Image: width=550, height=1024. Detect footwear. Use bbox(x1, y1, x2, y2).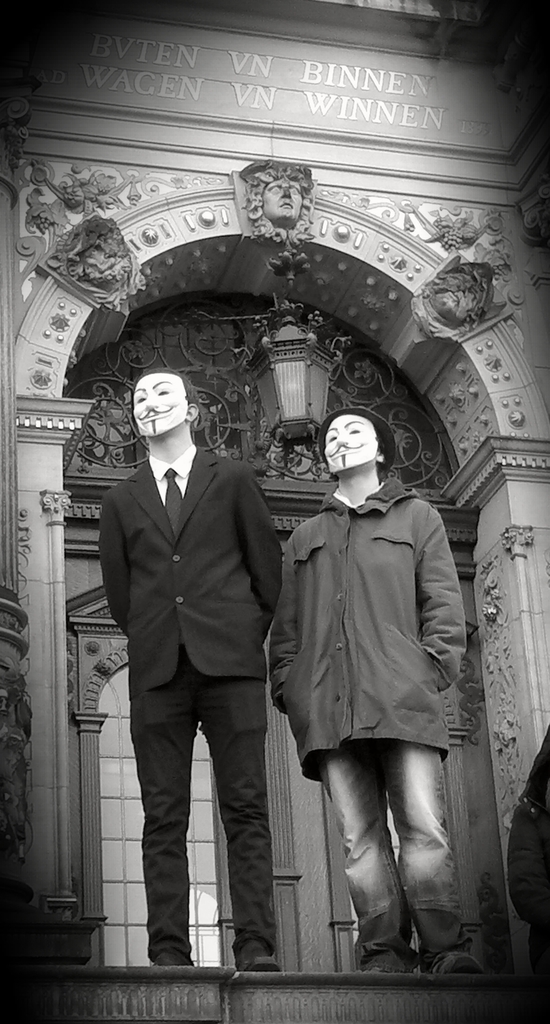
bbox(243, 958, 286, 970).
